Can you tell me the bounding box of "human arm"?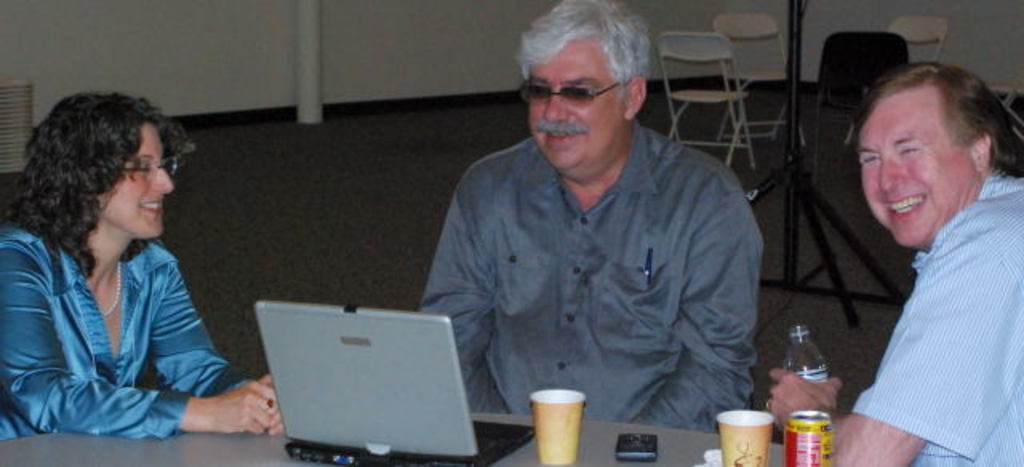
422 165 498 395.
